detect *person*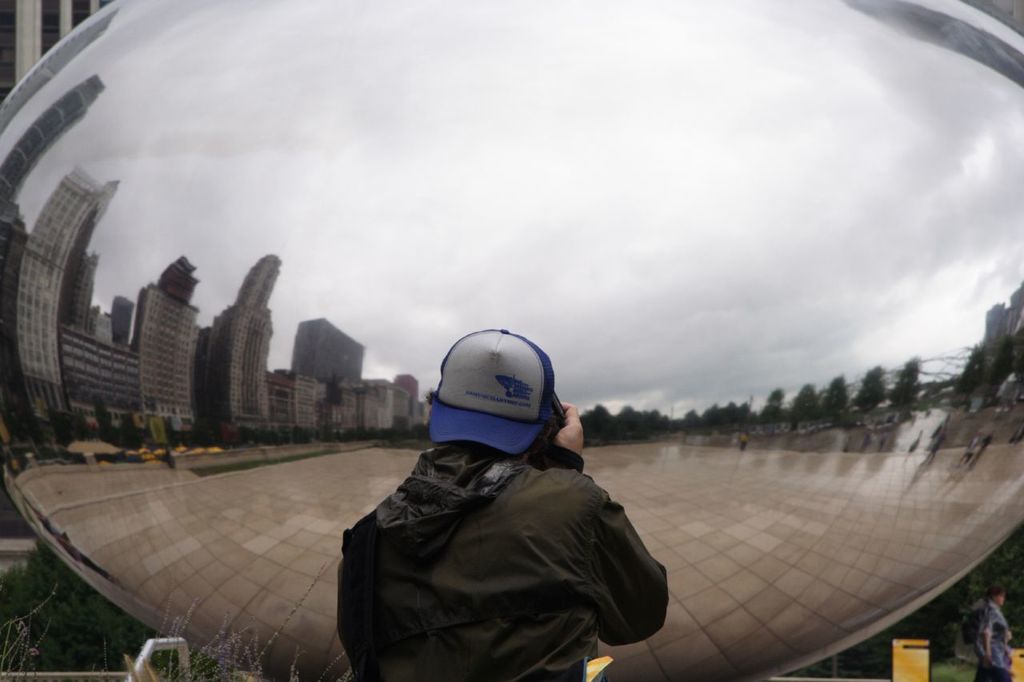
336,328,669,681
